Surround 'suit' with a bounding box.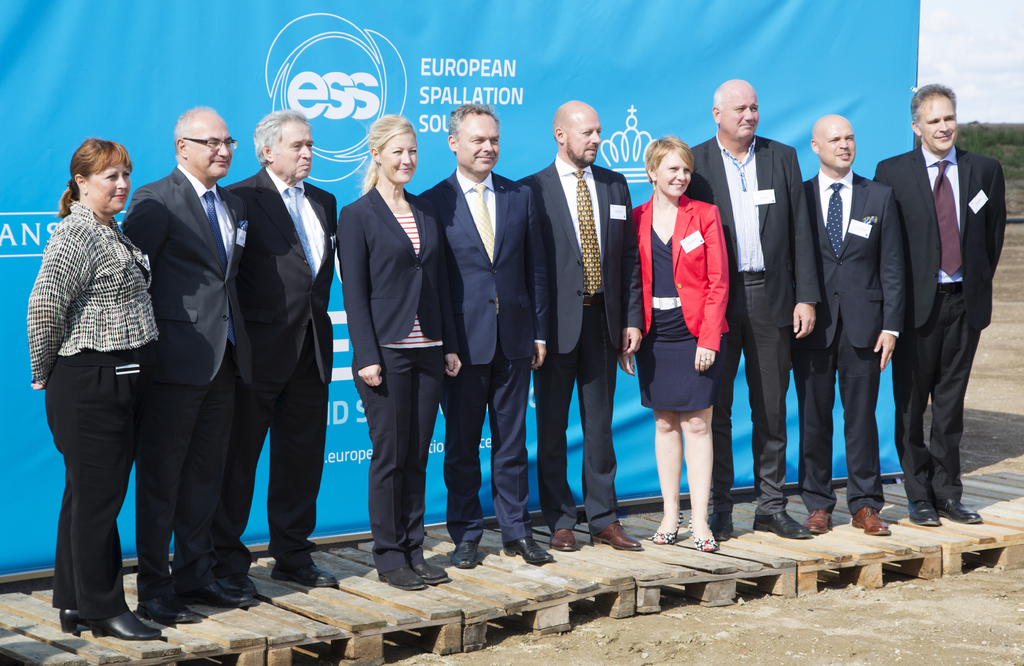
rect(629, 190, 728, 354).
